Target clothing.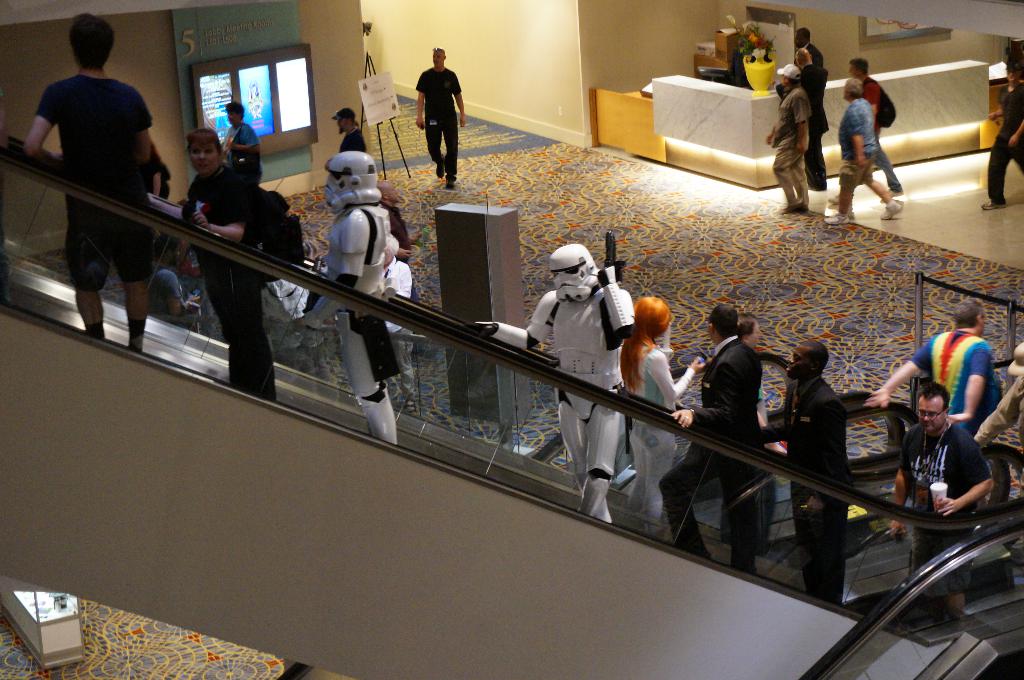
Target region: l=840, t=90, r=881, b=186.
